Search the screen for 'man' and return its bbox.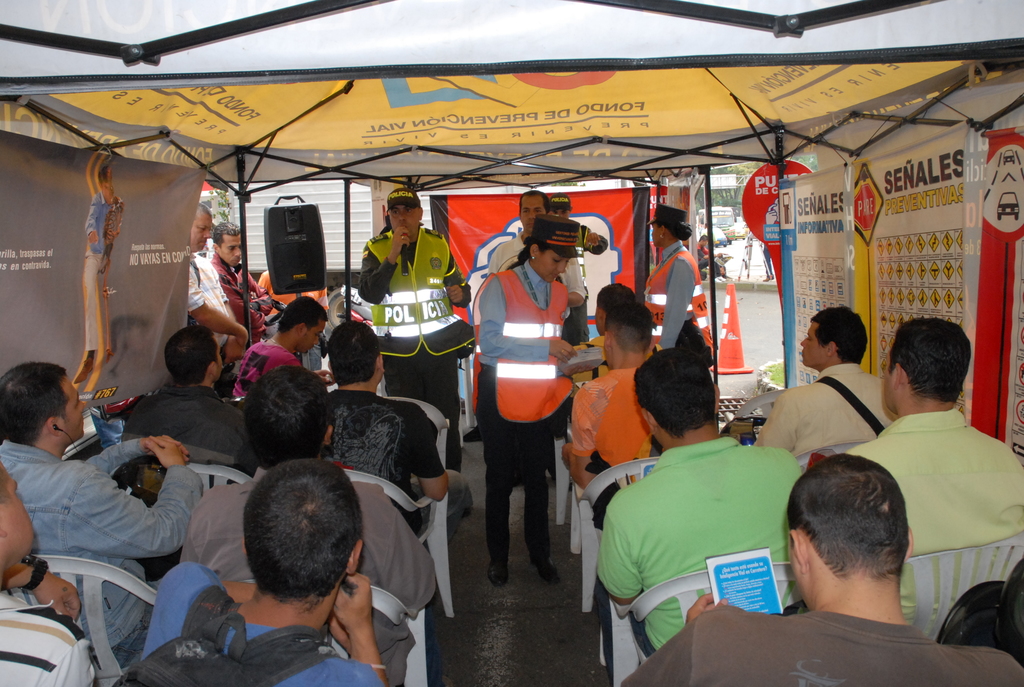
Found: <box>700,226,707,236</box>.
